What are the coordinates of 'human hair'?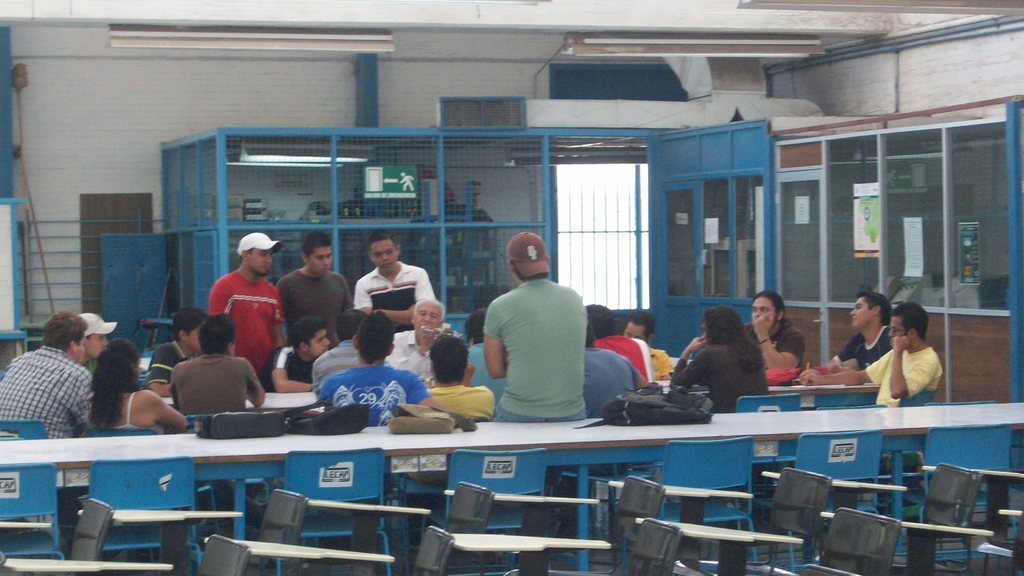
box(430, 335, 468, 382).
